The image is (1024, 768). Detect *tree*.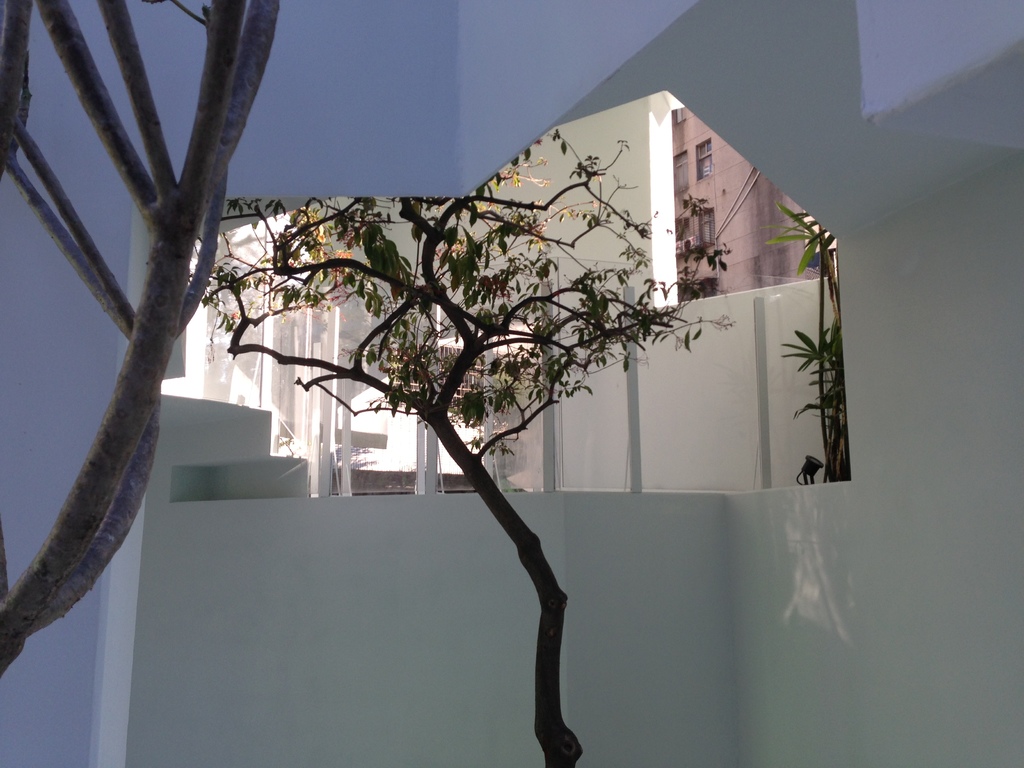
Detection: [left=769, top=189, right=889, bottom=494].
